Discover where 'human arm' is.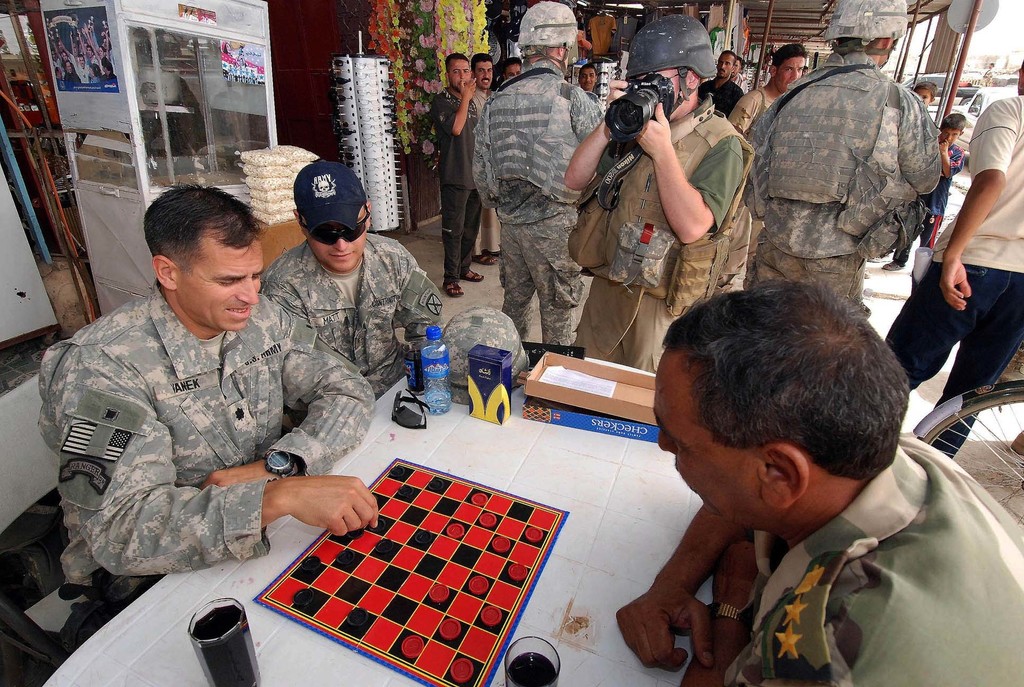
Discovered at rect(468, 91, 502, 212).
